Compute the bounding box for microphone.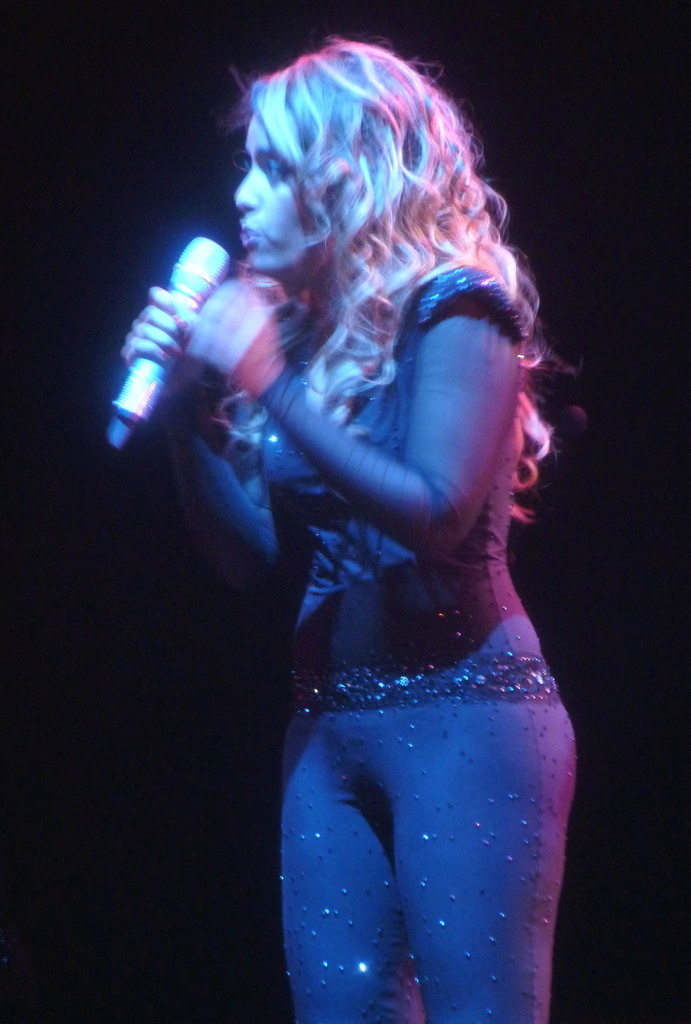
box(115, 230, 277, 417).
